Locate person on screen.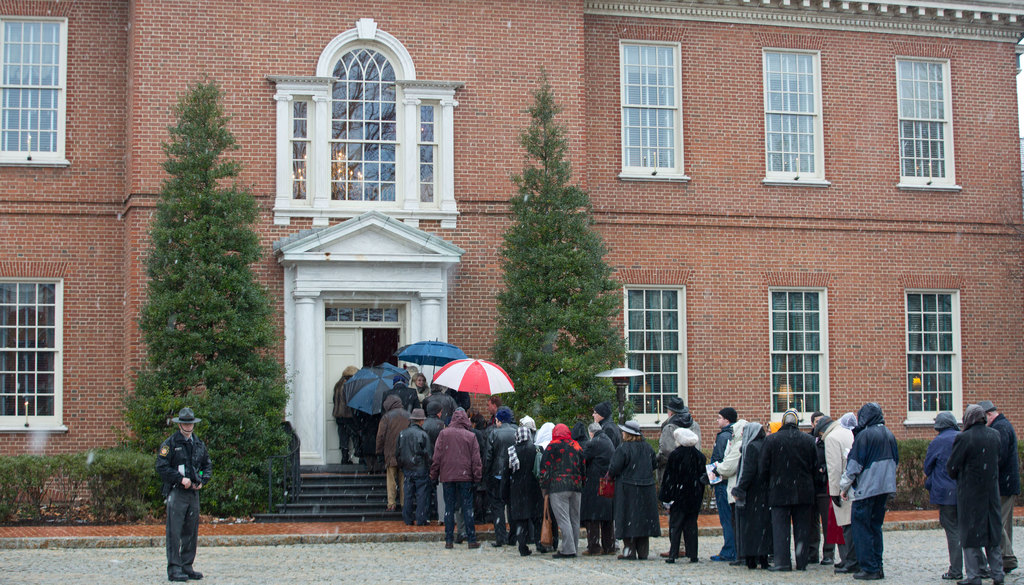
On screen at (left=945, top=405, right=1004, bottom=584).
